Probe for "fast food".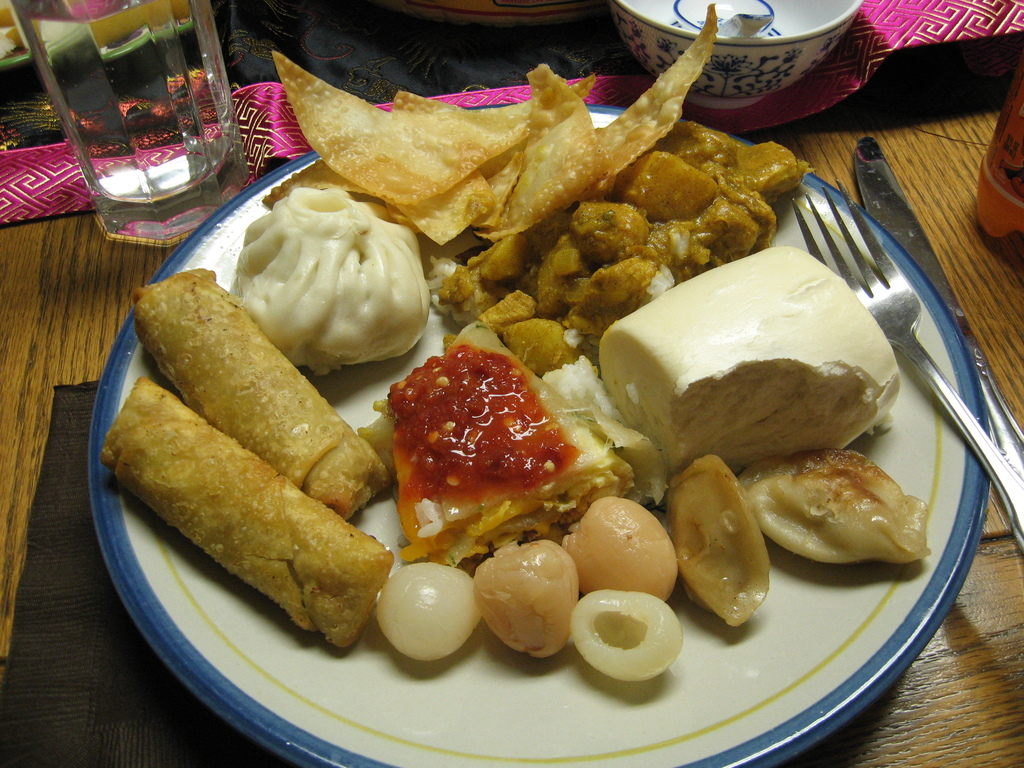
Probe result: bbox(422, 113, 806, 379).
